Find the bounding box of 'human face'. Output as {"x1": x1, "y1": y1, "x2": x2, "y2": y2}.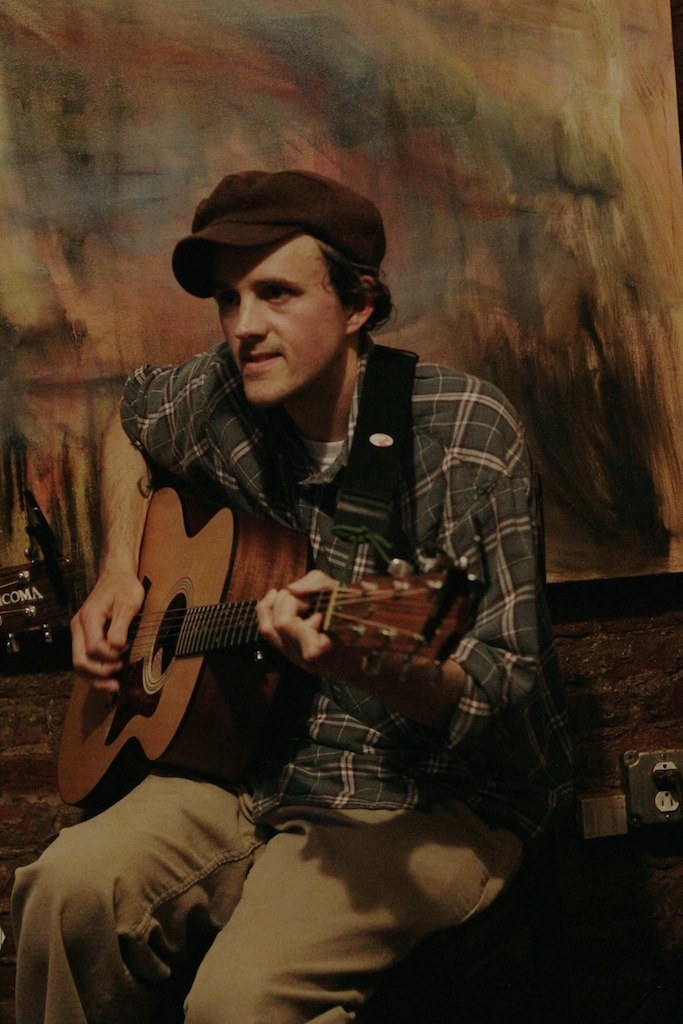
{"x1": 209, "y1": 232, "x2": 344, "y2": 411}.
